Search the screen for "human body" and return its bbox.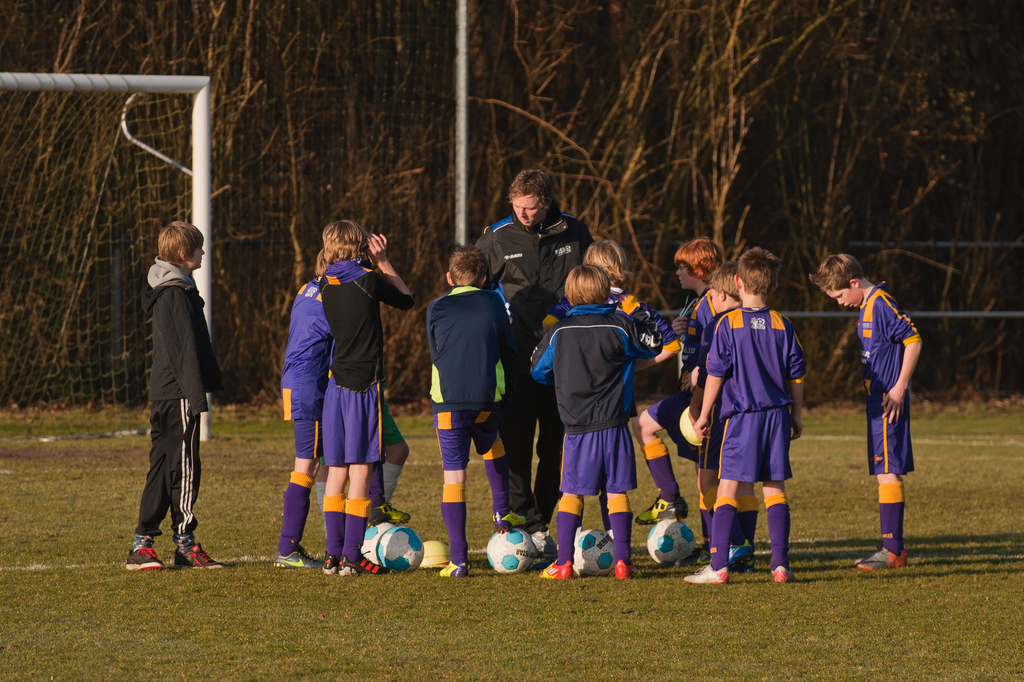
Found: 276:241:341:561.
